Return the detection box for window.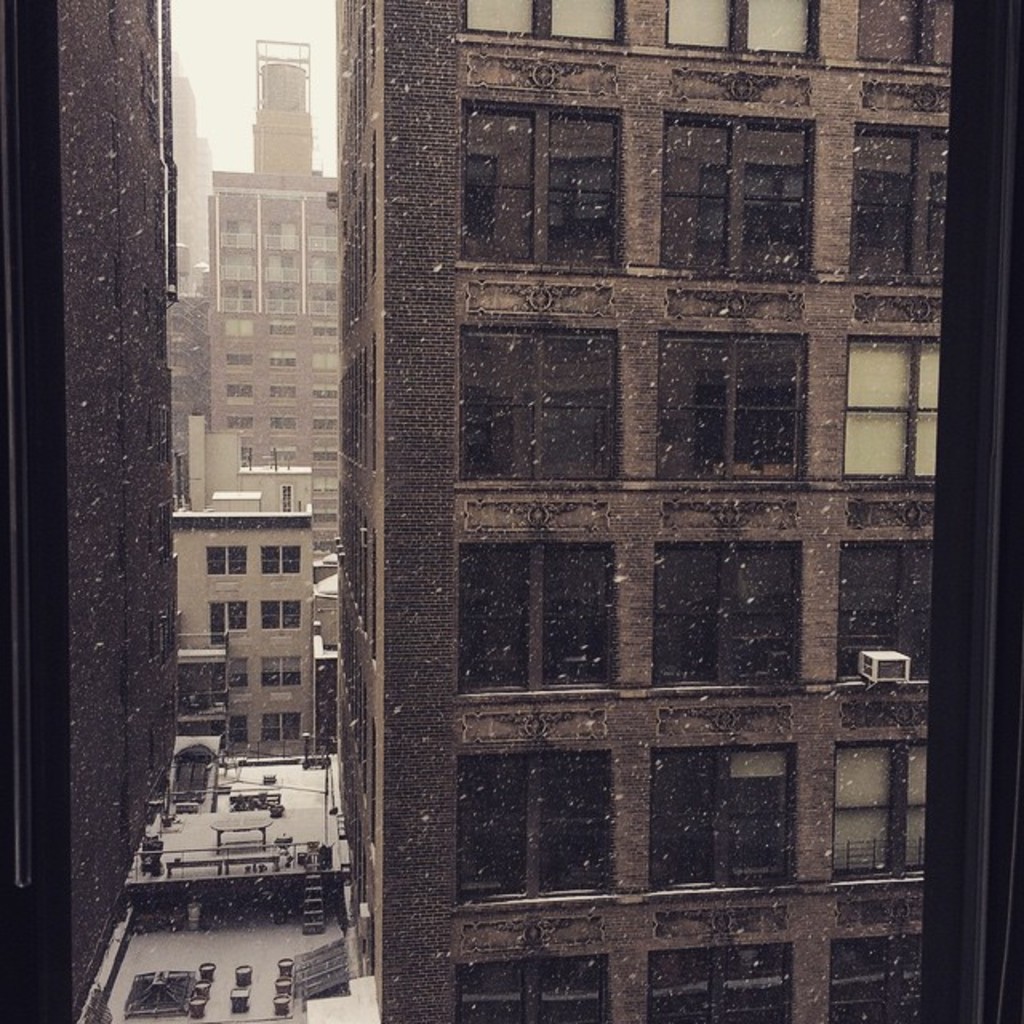
x1=259 y1=598 x2=301 y2=630.
